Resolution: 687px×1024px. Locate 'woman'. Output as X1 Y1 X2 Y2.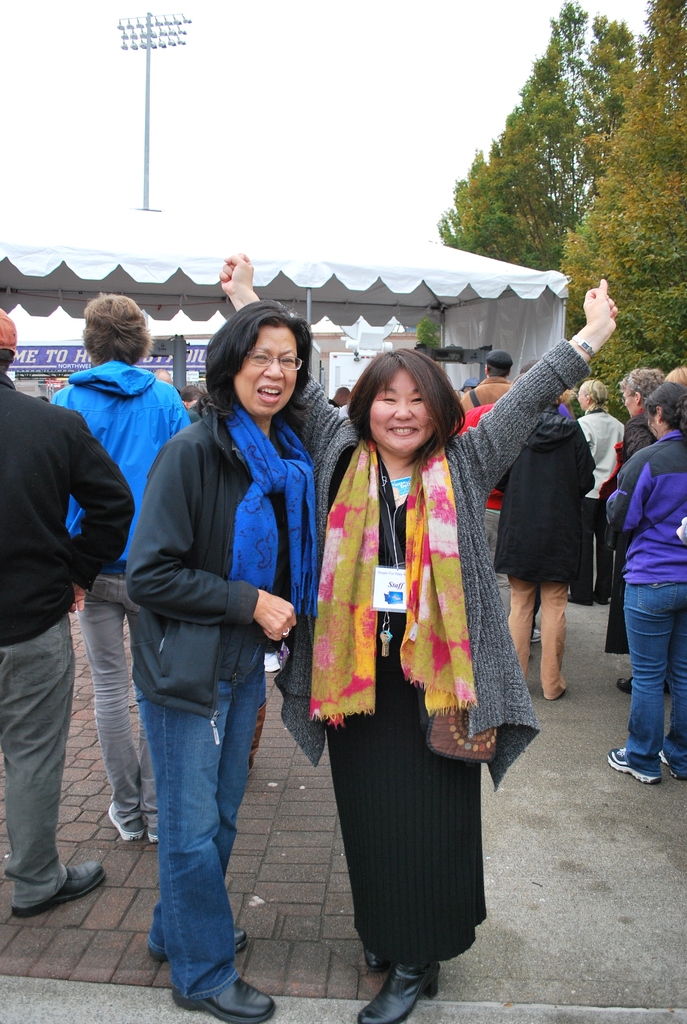
214 252 615 1023.
